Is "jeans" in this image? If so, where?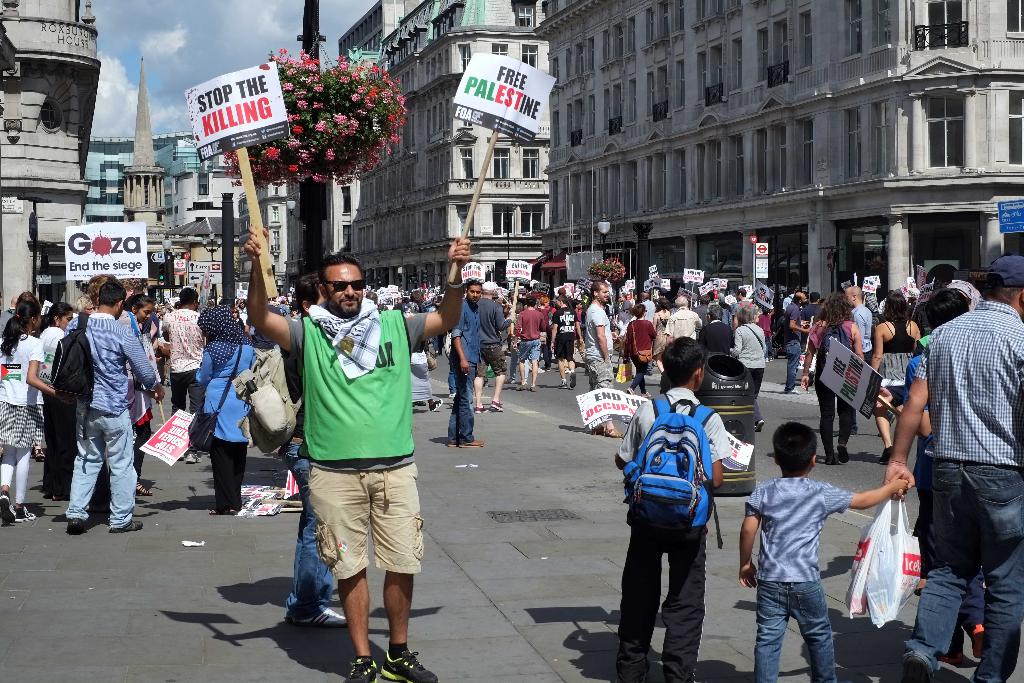
Yes, at 169:375:209:415.
